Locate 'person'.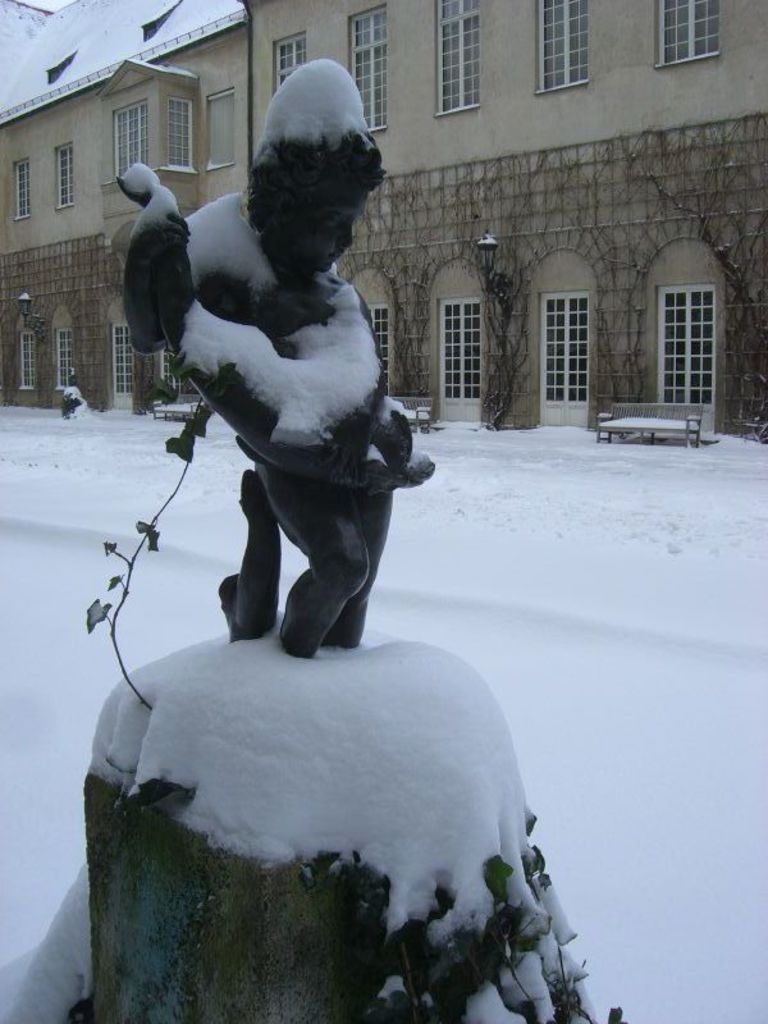
Bounding box: {"left": 122, "top": 136, "right": 435, "bottom": 657}.
